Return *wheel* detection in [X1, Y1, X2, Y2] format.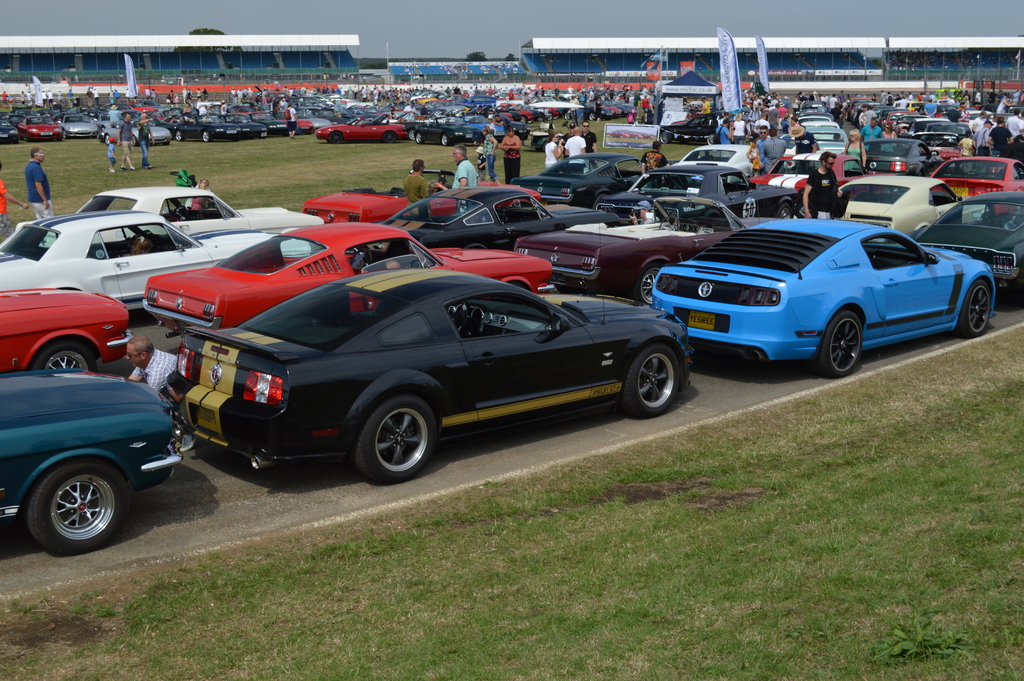
[350, 395, 438, 485].
